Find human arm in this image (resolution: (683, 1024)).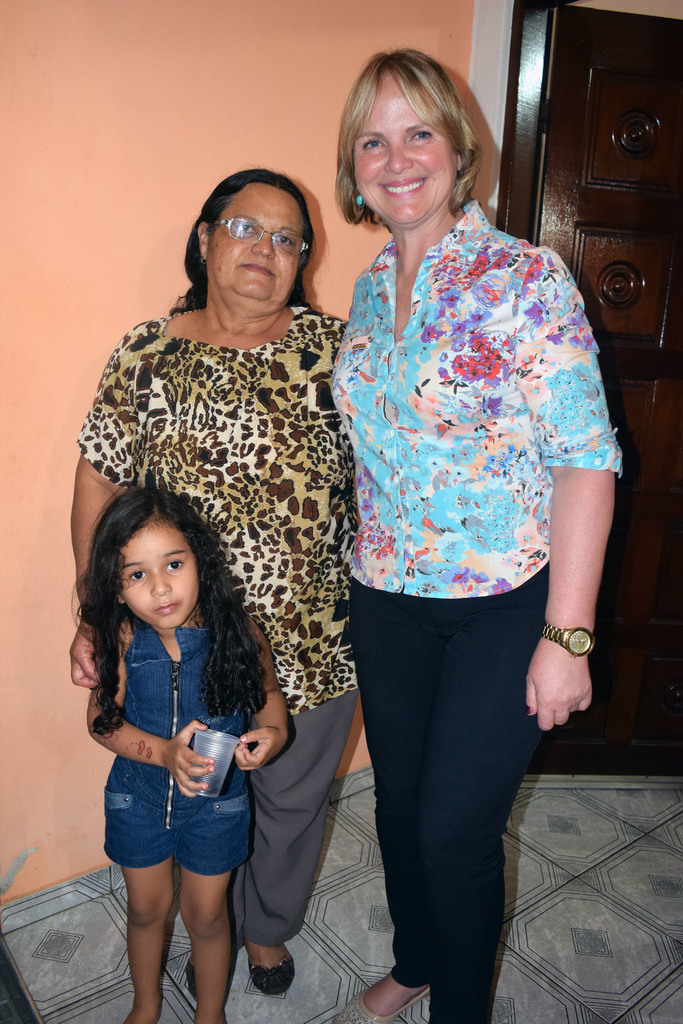
<box>63,323,151,703</box>.
